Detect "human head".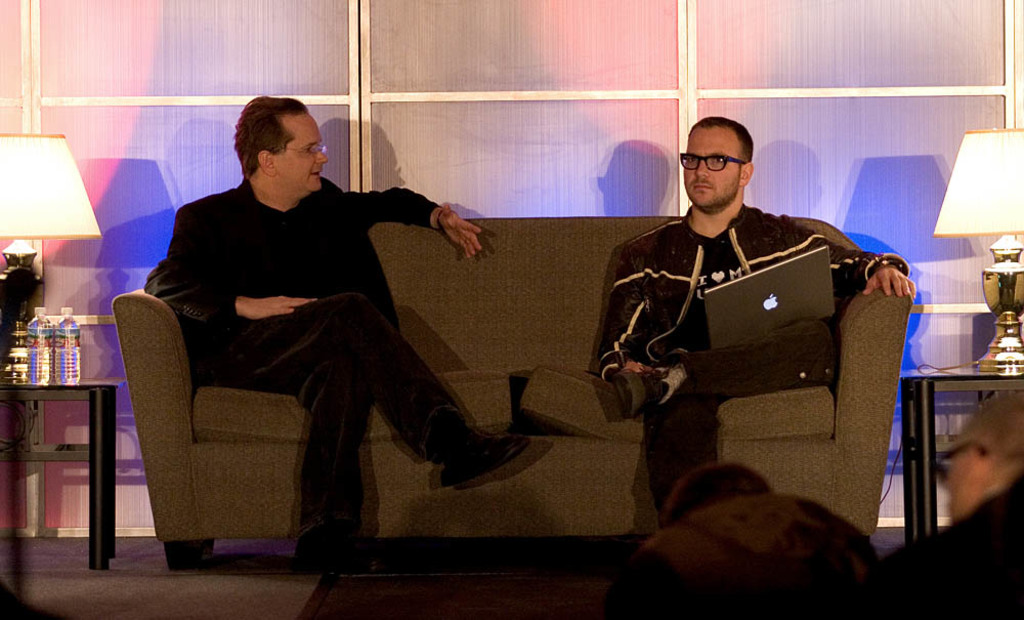
Detected at (x1=234, y1=95, x2=329, y2=193).
